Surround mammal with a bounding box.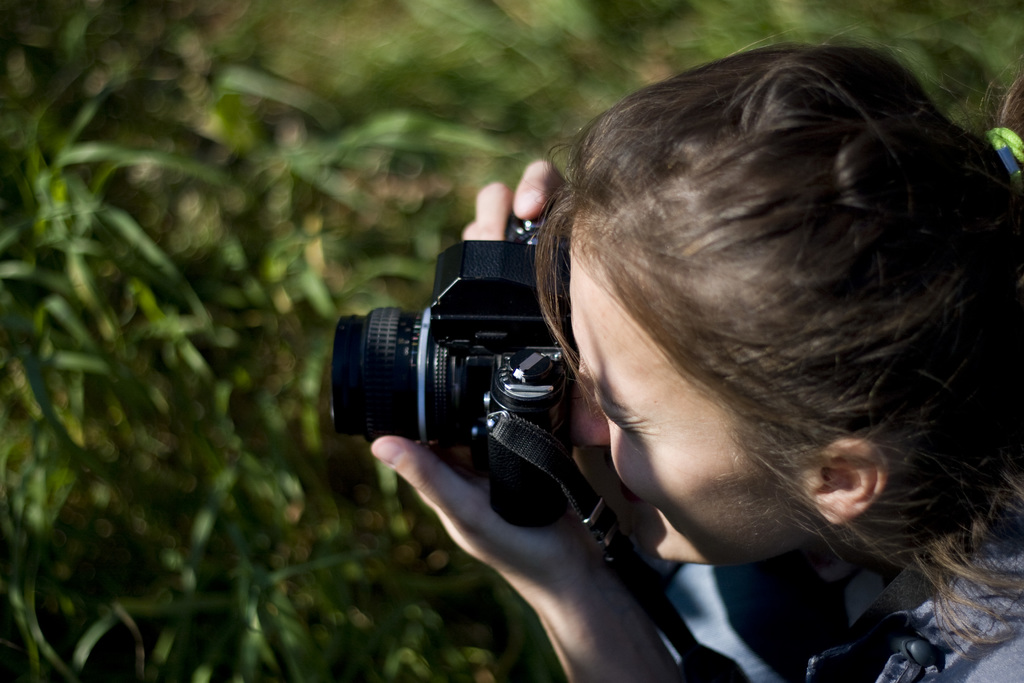
region(357, 27, 1023, 682).
